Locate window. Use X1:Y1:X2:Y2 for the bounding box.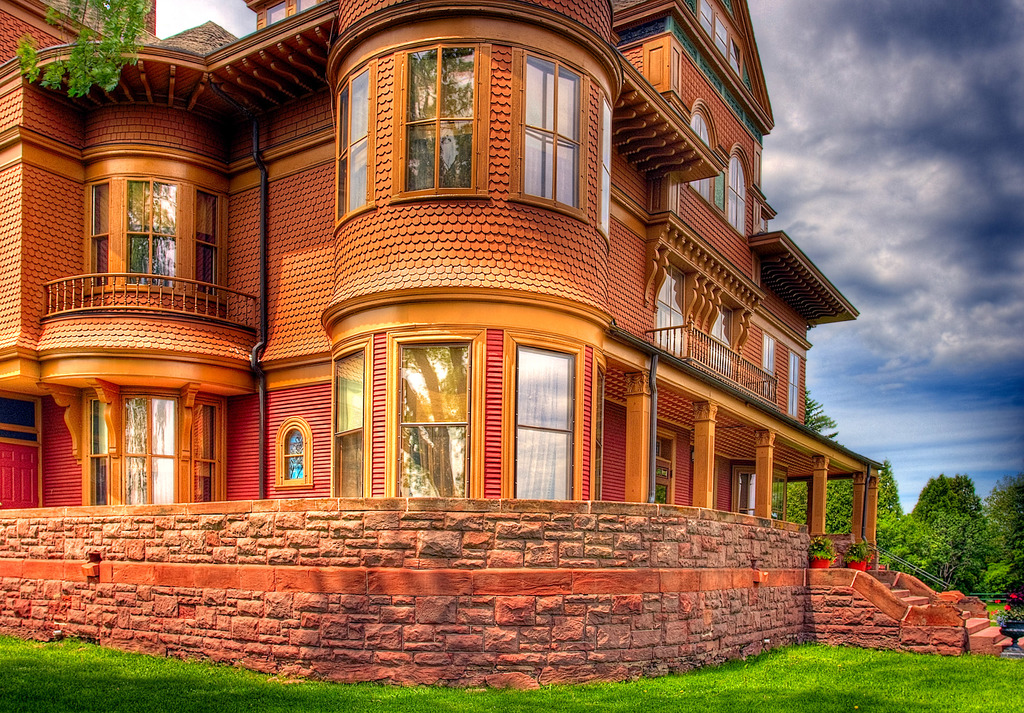
121:389:182:504.
